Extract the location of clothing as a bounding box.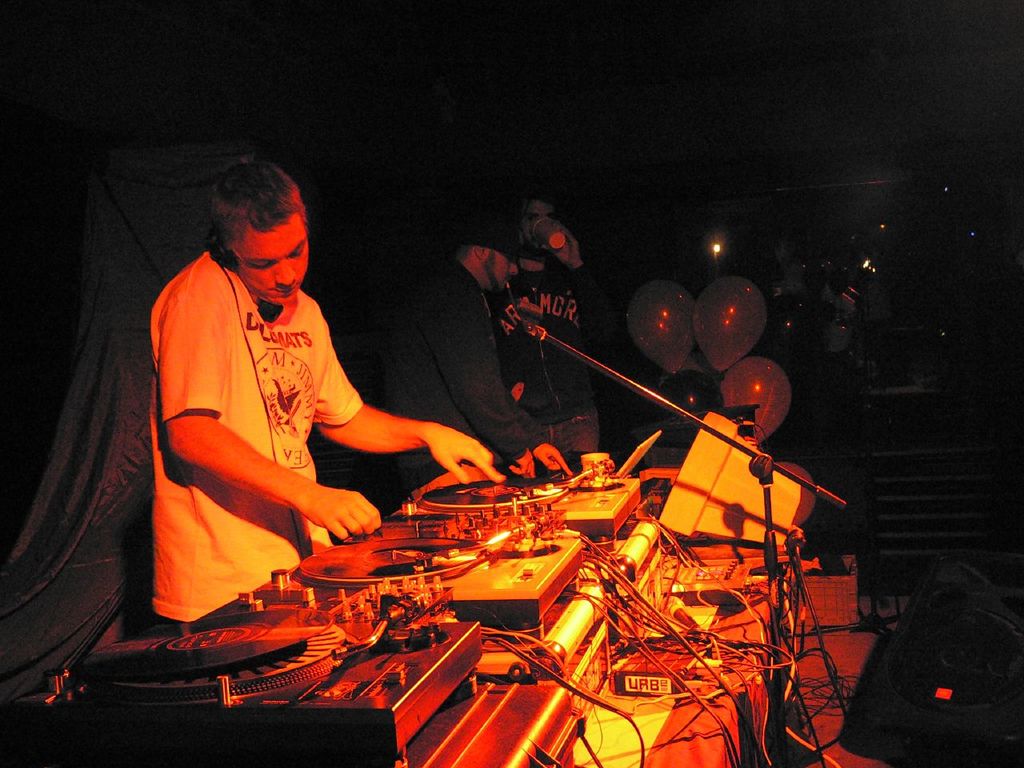
{"x1": 389, "y1": 255, "x2": 549, "y2": 477}.
